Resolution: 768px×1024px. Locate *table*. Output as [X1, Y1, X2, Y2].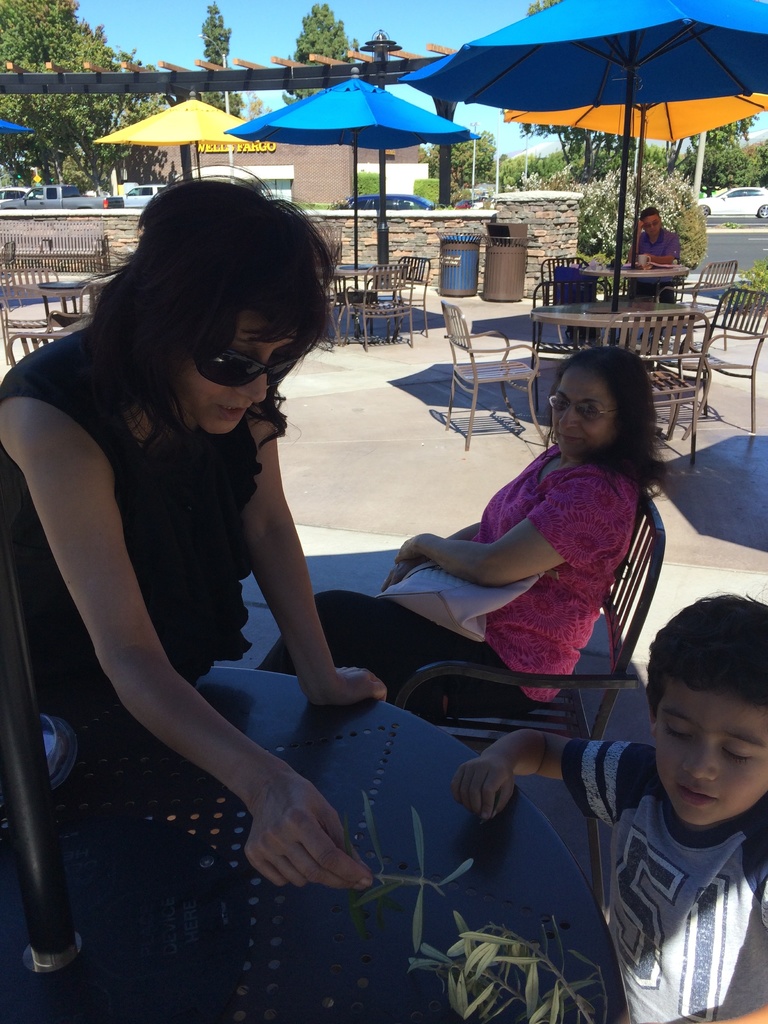
[9, 279, 104, 321].
